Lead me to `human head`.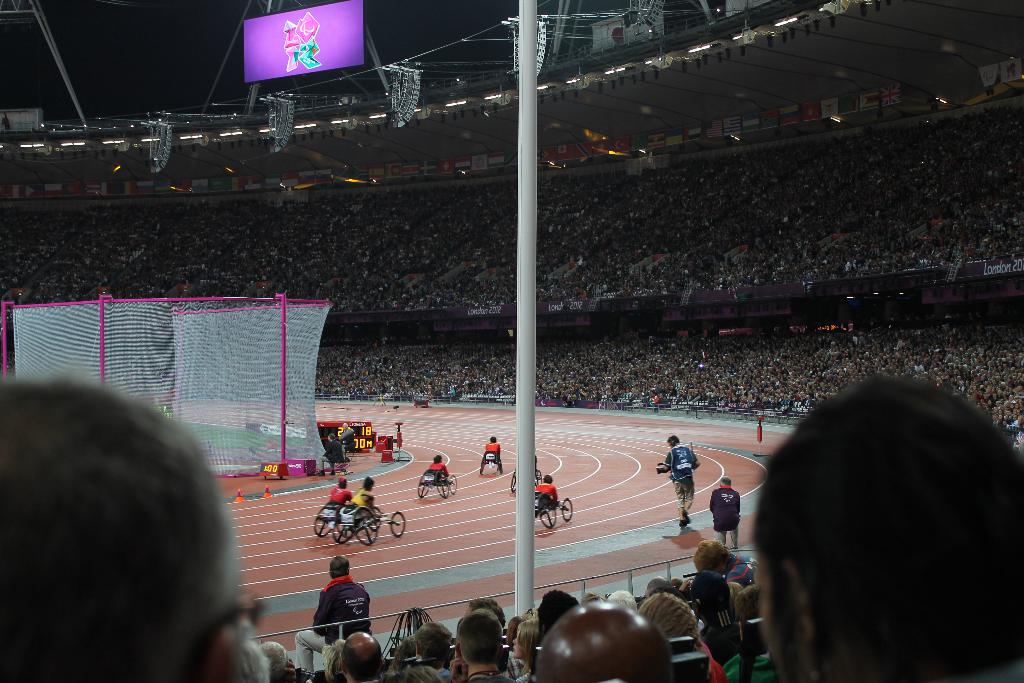
Lead to crop(366, 476, 374, 490).
